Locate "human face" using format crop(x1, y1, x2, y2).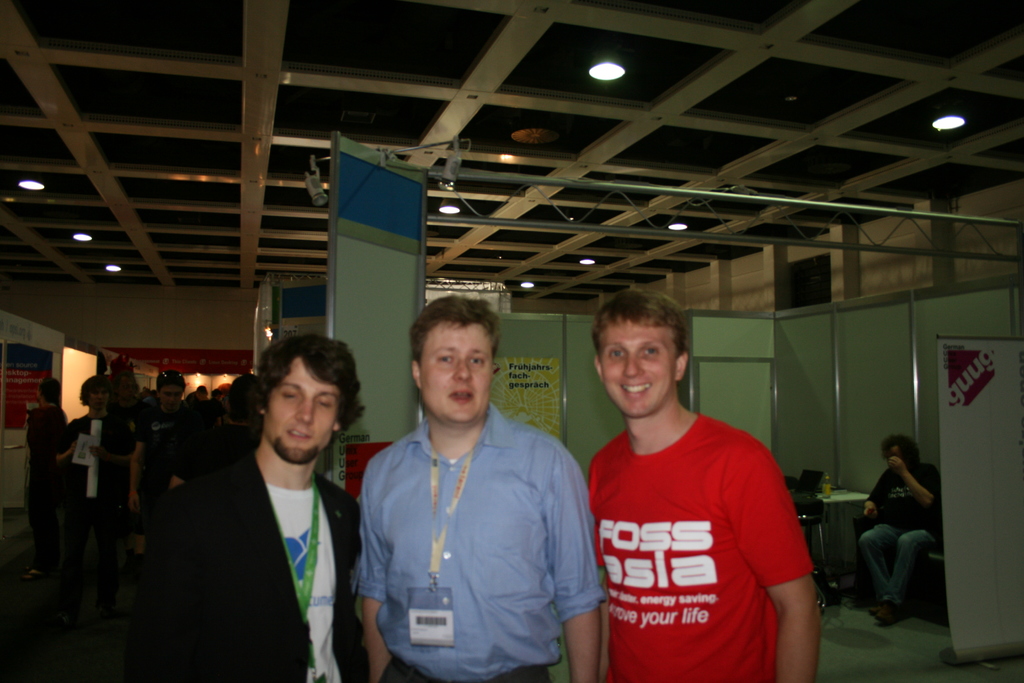
crop(596, 316, 676, 409).
